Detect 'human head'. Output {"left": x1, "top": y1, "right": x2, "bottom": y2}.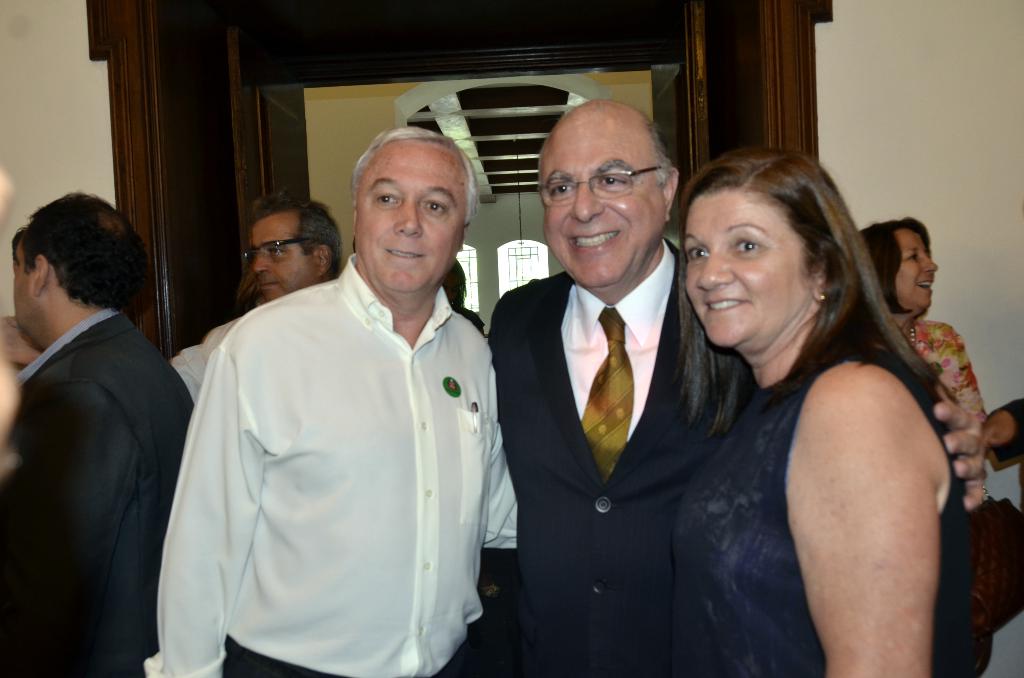
{"left": 860, "top": 219, "right": 938, "bottom": 321}.
